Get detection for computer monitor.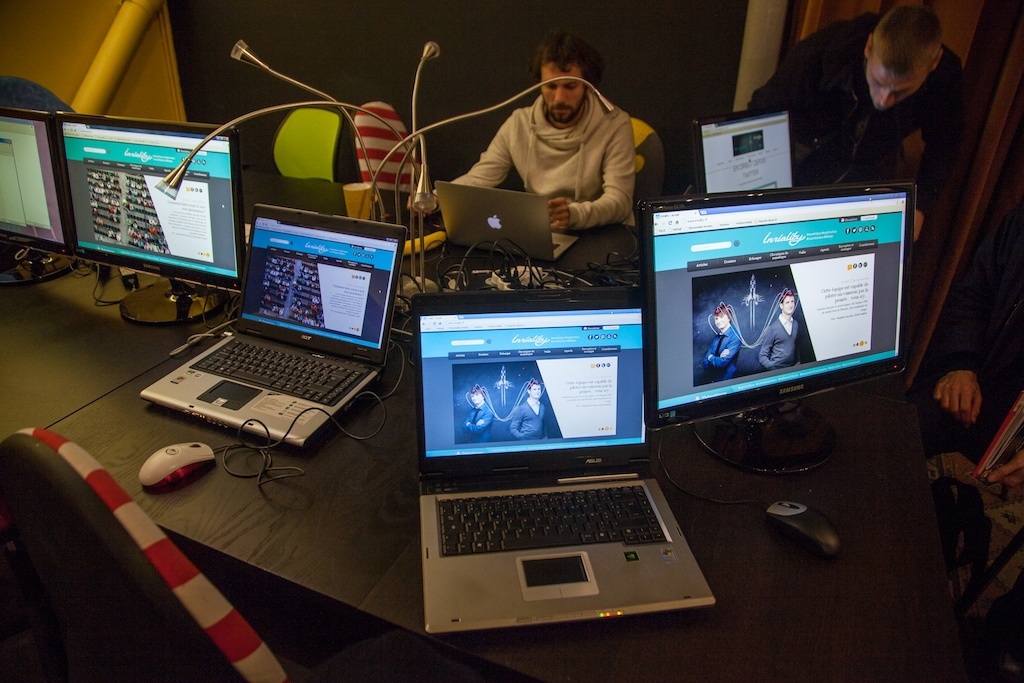
Detection: [x1=636, y1=181, x2=914, y2=479].
